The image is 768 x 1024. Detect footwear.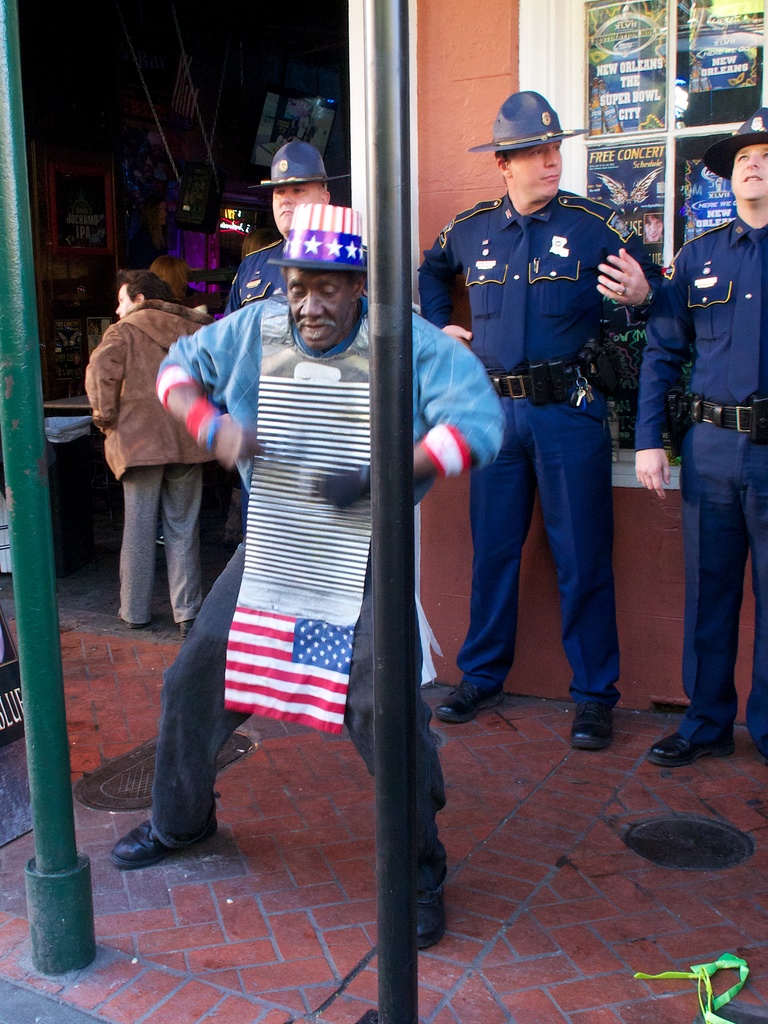
Detection: bbox(104, 822, 177, 868).
